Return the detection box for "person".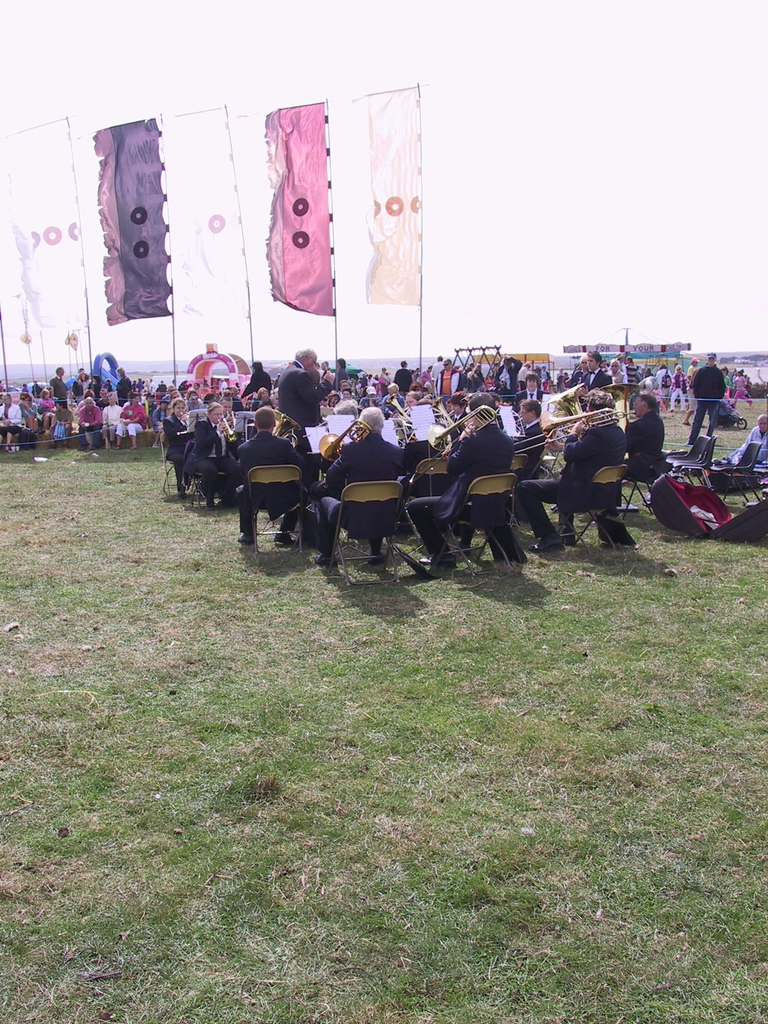
x1=79 y1=394 x2=100 y2=448.
